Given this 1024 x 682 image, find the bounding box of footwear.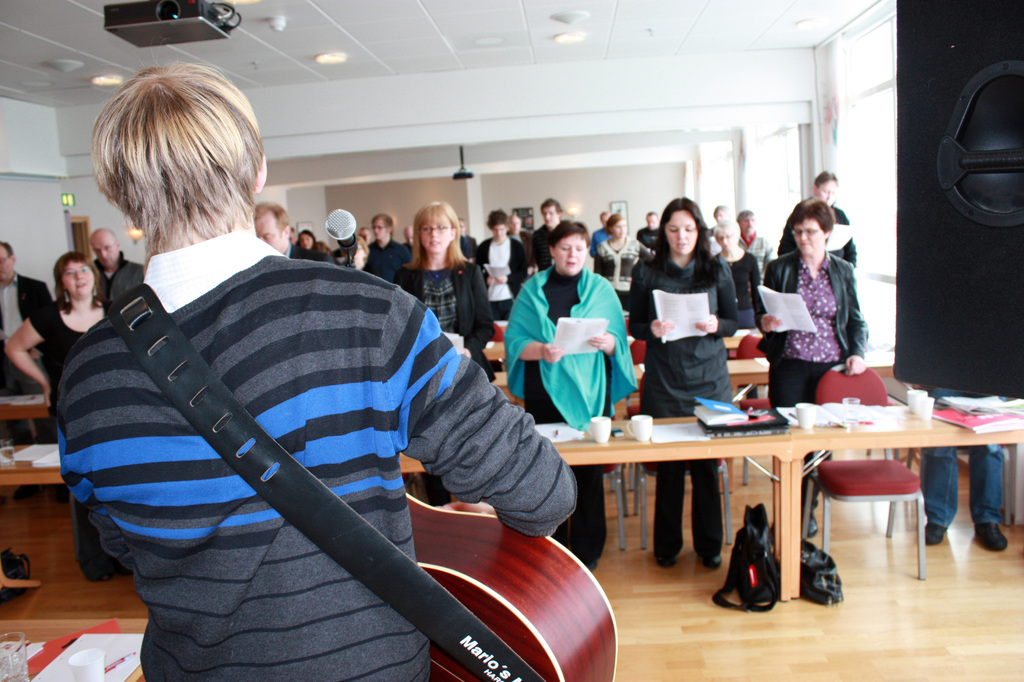
locate(695, 552, 727, 573).
